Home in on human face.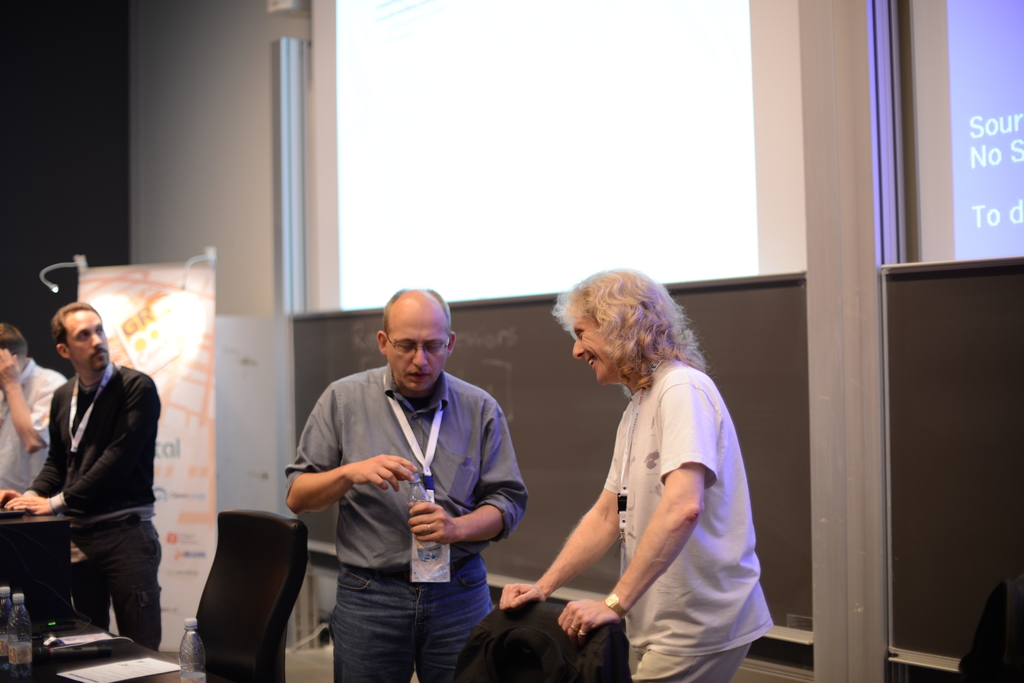
Homed in at 385,298,445,389.
